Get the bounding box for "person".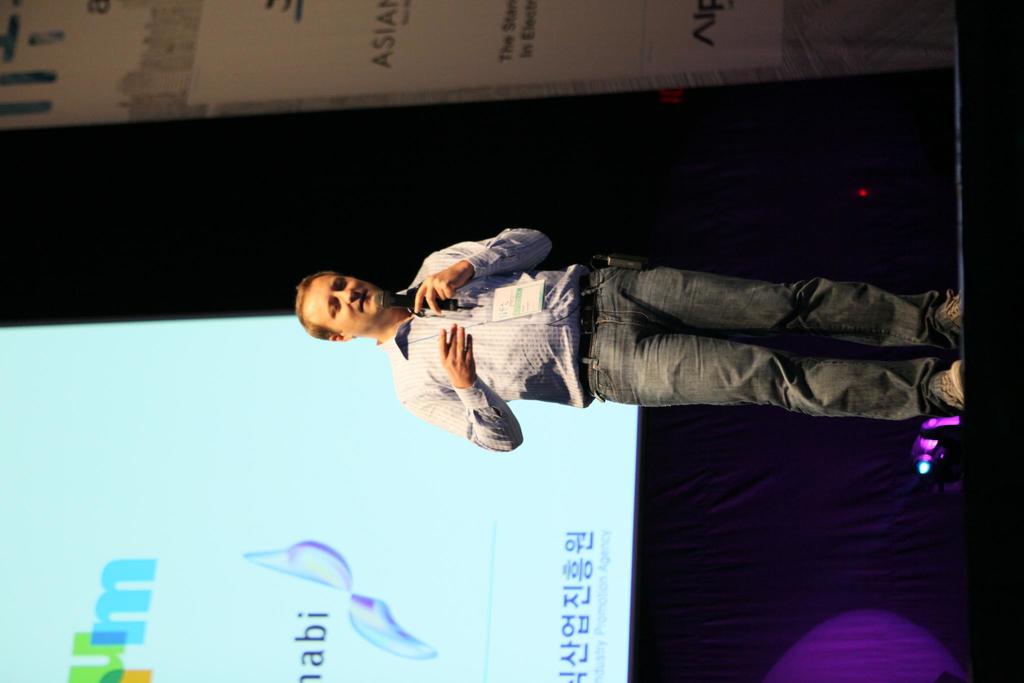
<region>316, 216, 944, 504</region>.
